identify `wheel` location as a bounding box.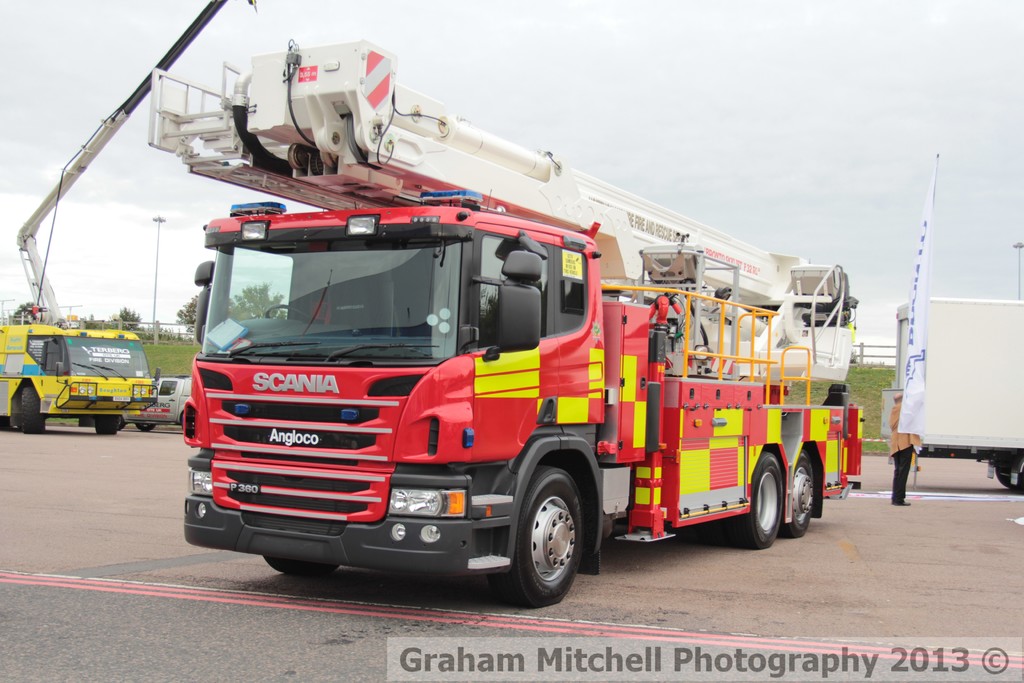
<bbox>786, 456, 813, 534</bbox>.
